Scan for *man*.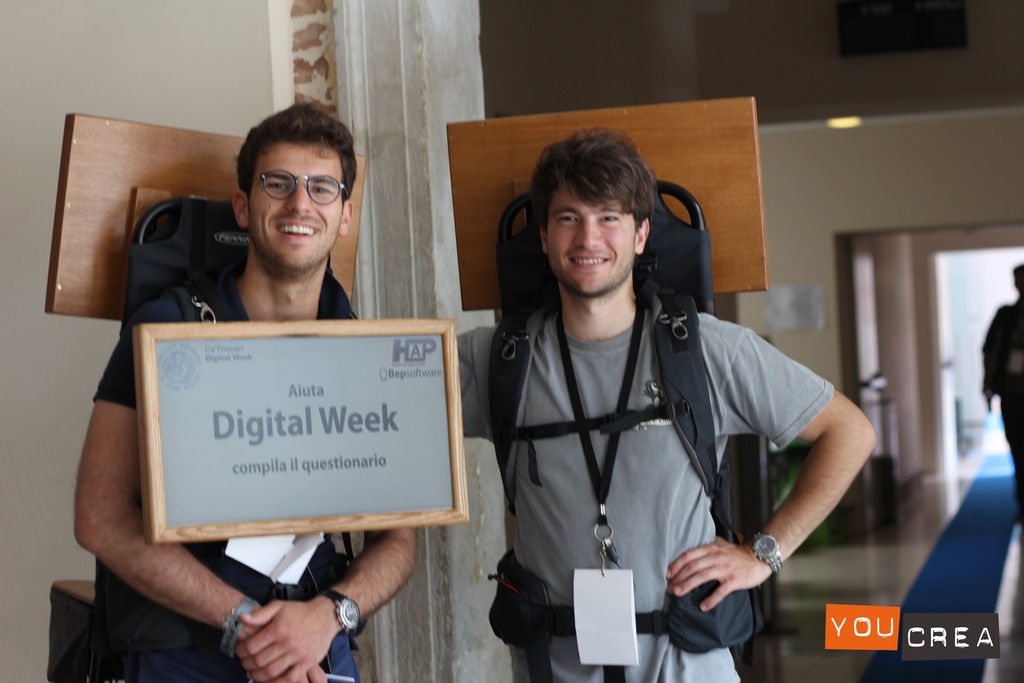
Scan result: l=67, t=108, r=429, b=677.
